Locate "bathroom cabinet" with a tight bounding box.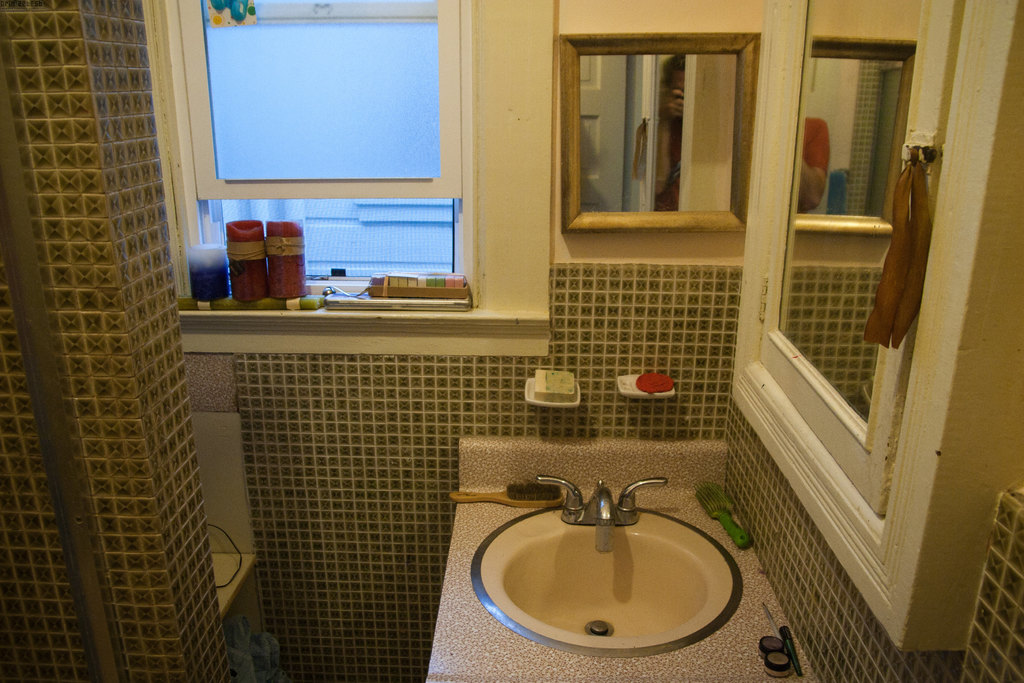
722, 0, 1023, 657.
